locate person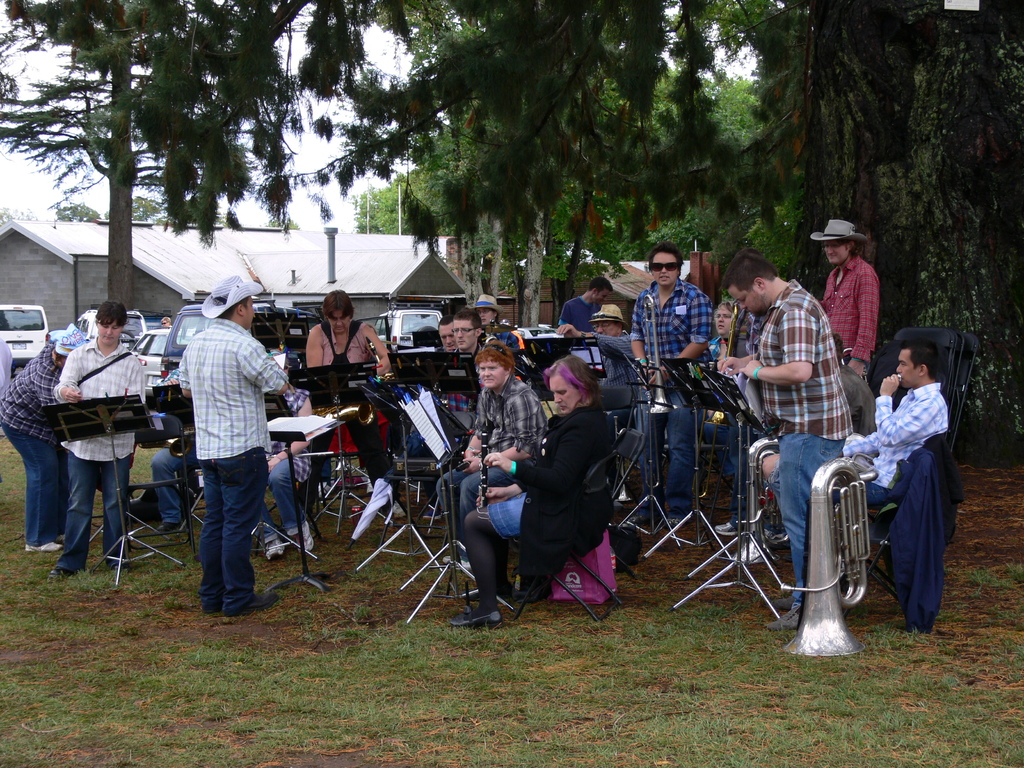
BBox(558, 273, 609, 340)
